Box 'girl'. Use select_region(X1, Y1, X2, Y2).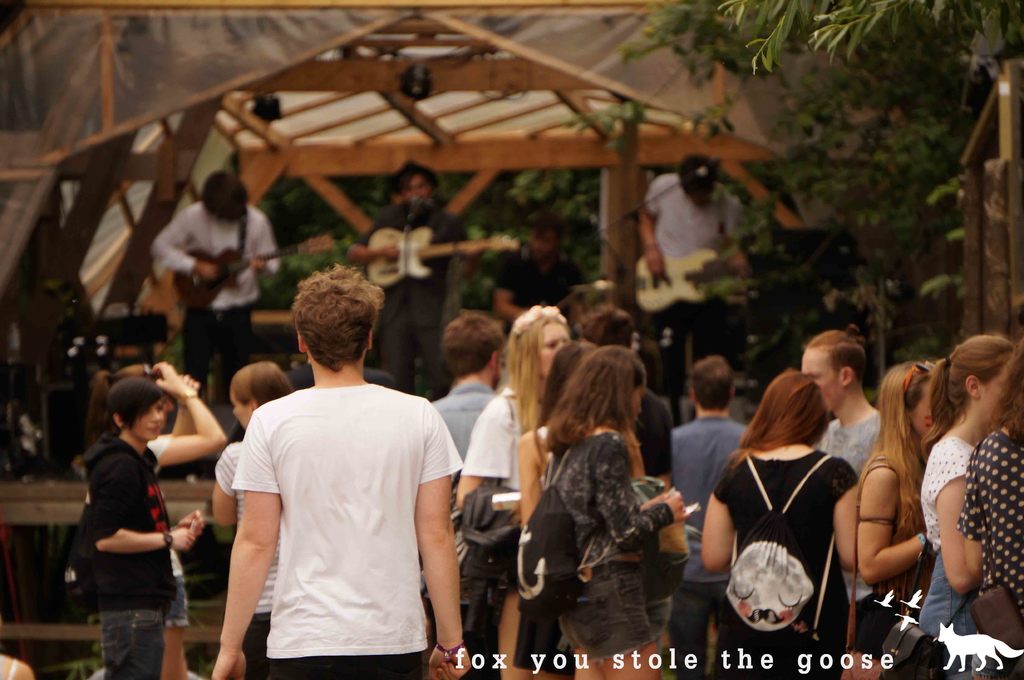
select_region(85, 381, 202, 679).
